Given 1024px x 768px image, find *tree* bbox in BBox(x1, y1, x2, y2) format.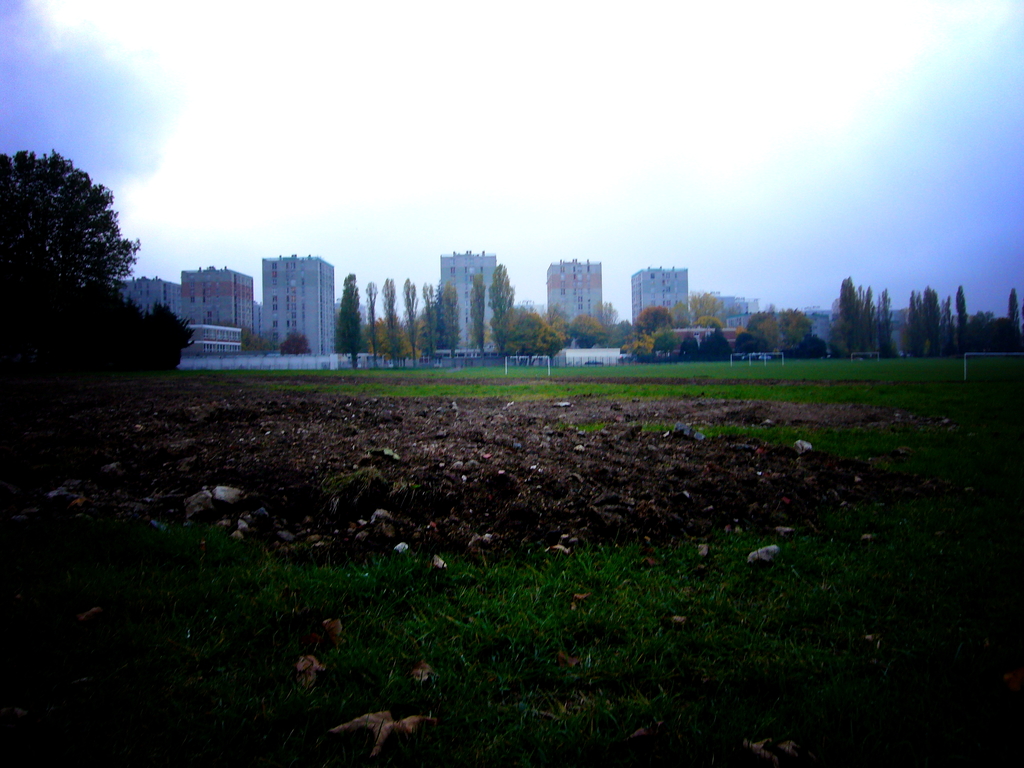
BBox(1005, 286, 1021, 348).
